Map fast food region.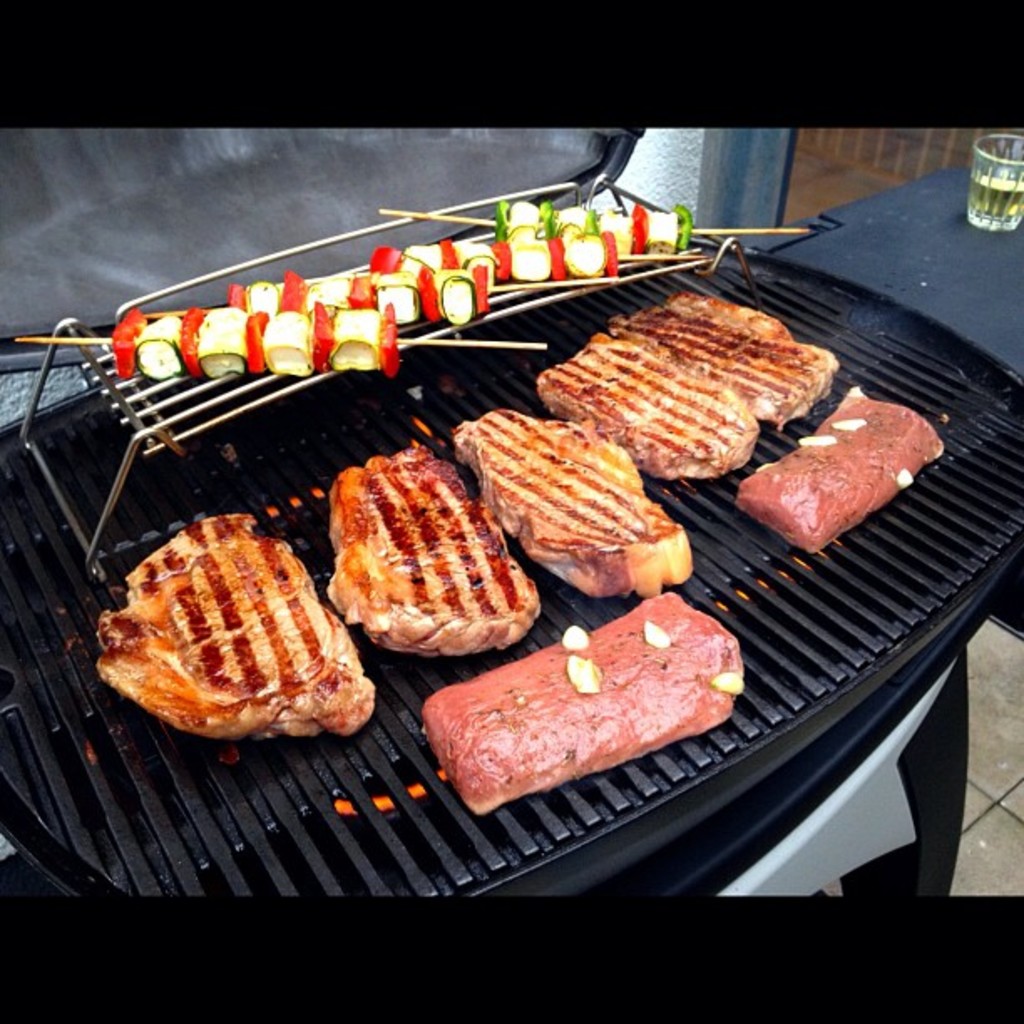
Mapped to select_region(740, 393, 939, 554).
